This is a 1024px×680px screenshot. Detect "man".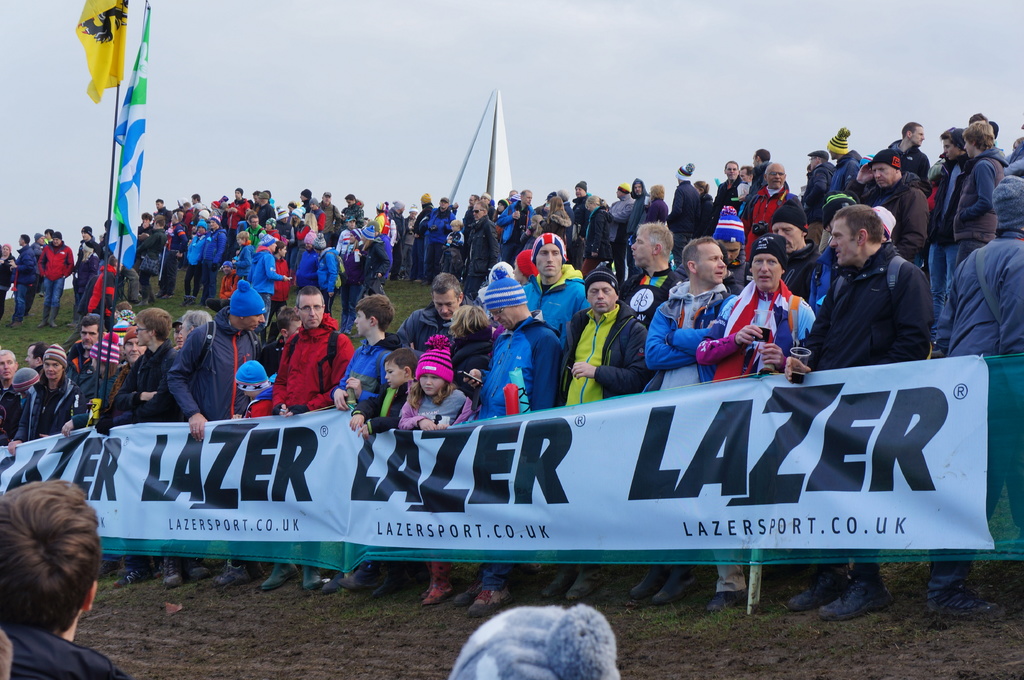
bbox=(312, 235, 335, 288).
